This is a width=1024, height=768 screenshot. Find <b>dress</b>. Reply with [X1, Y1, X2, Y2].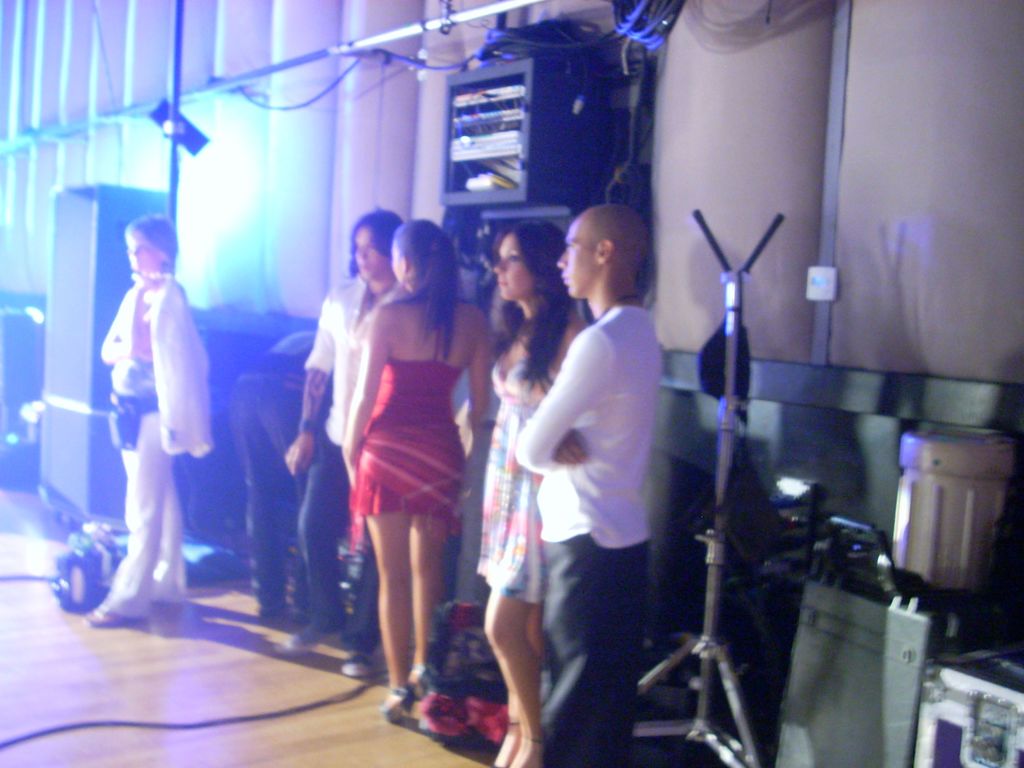
[472, 356, 547, 605].
